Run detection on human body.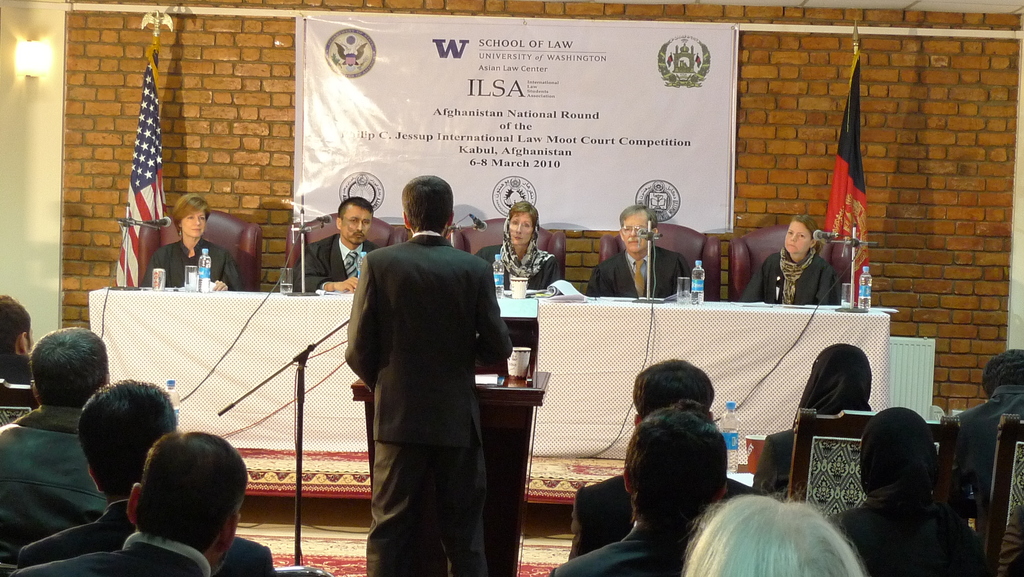
Result: {"x1": 946, "y1": 385, "x2": 1023, "y2": 519}.
